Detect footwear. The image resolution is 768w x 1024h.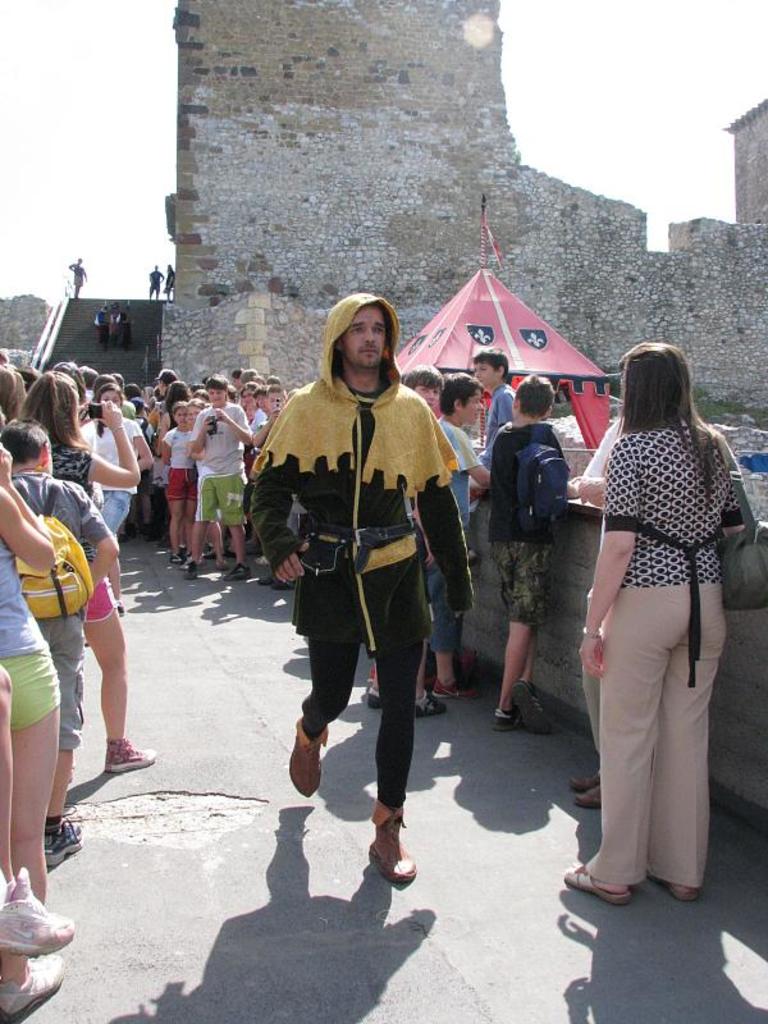
l=365, t=797, r=422, b=881.
